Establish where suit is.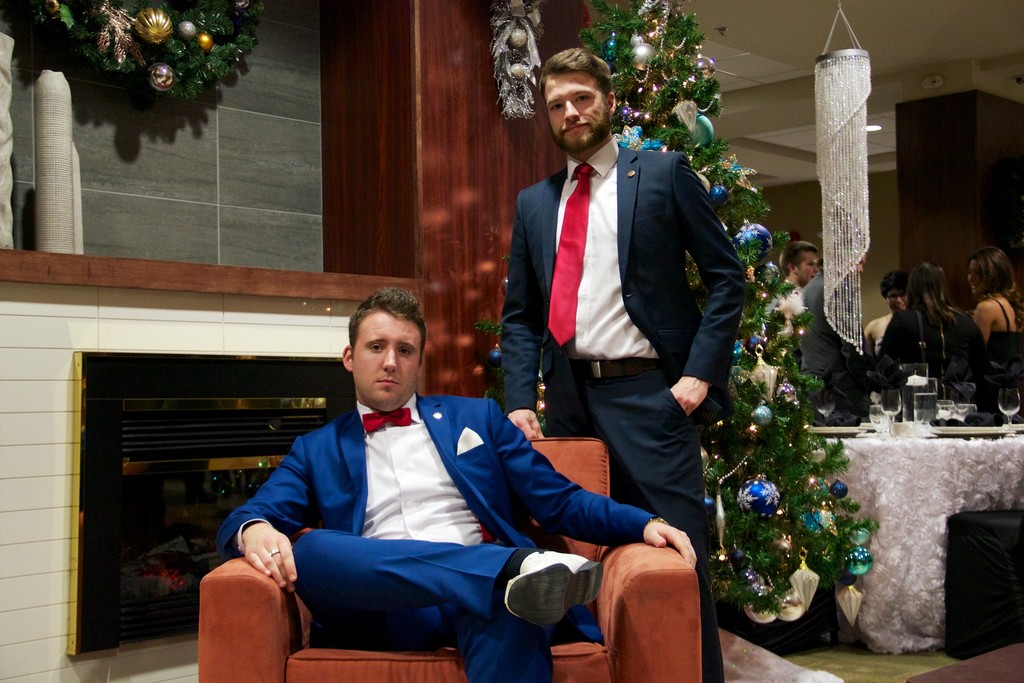
Established at x1=436, y1=117, x2=764, y2=638.
